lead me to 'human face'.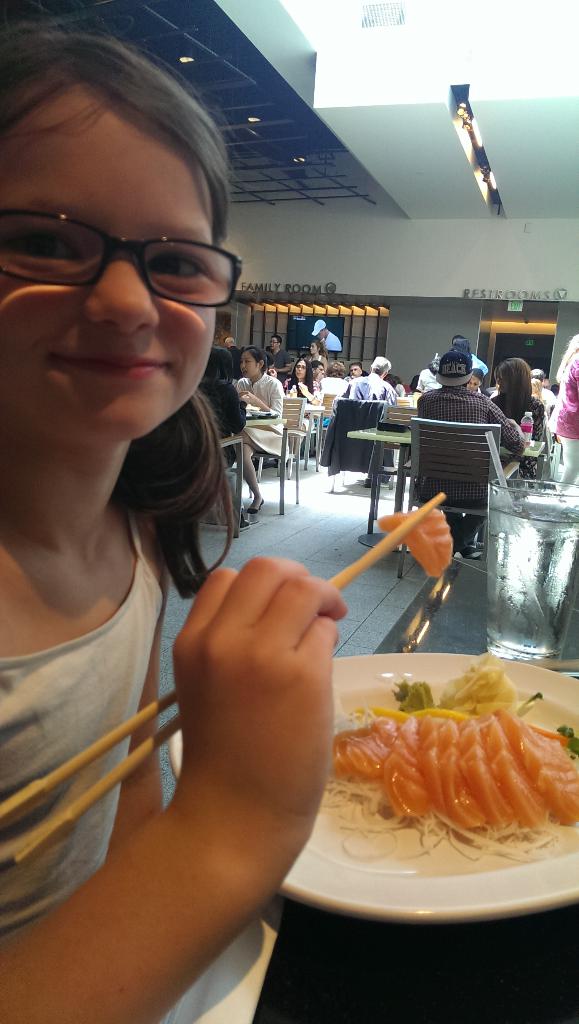
Lead to BBox(351, 369, 358, 374).
